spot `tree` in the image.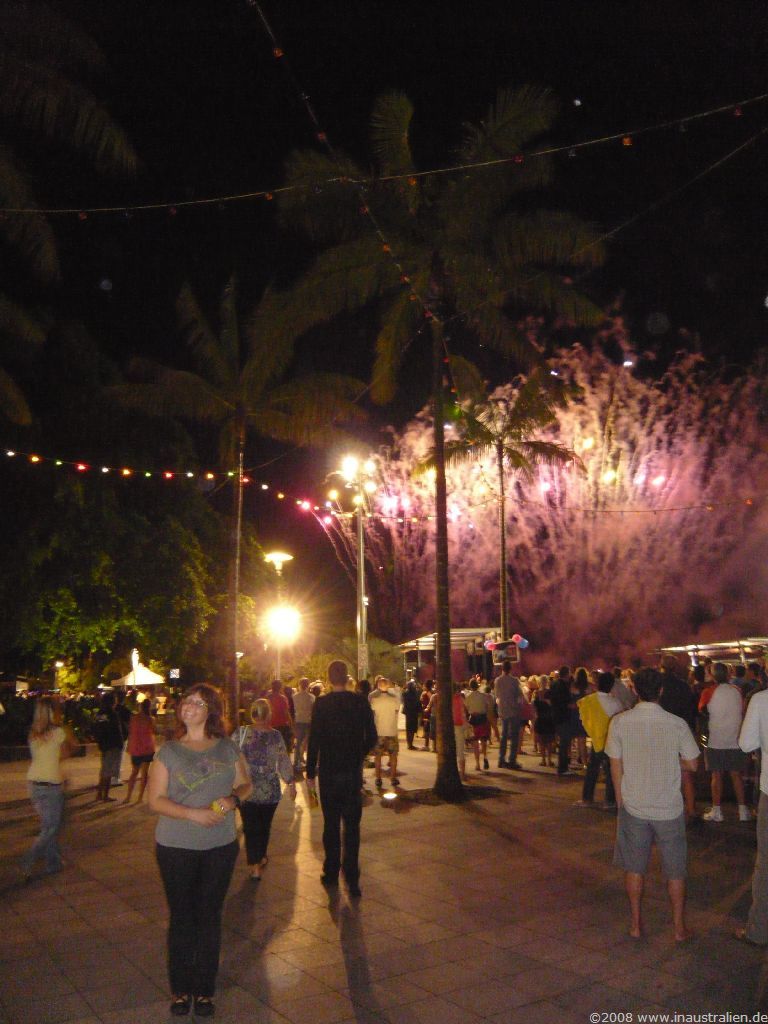
`tree` found at rect(0, 57, 144, 433).
